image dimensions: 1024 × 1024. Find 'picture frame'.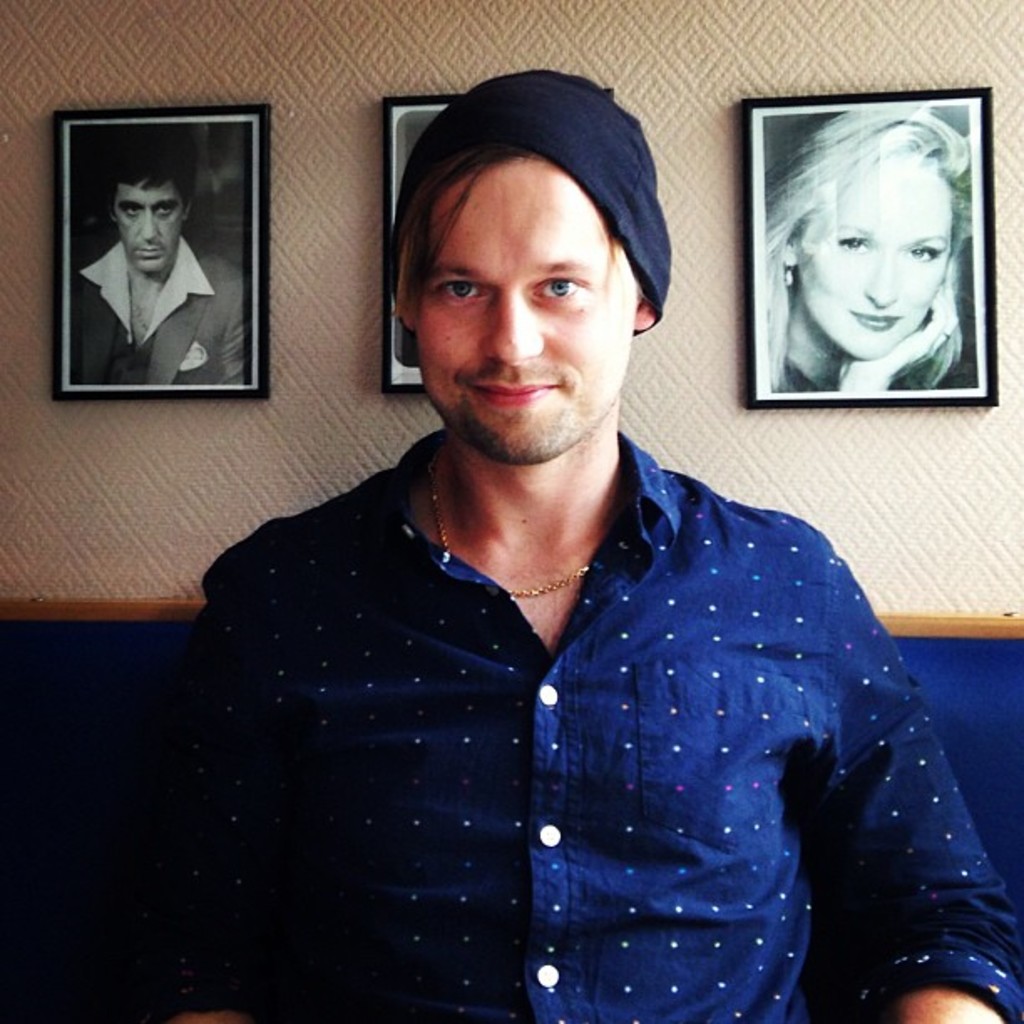
x1=54 y1=107 x2=276 y2=388.
